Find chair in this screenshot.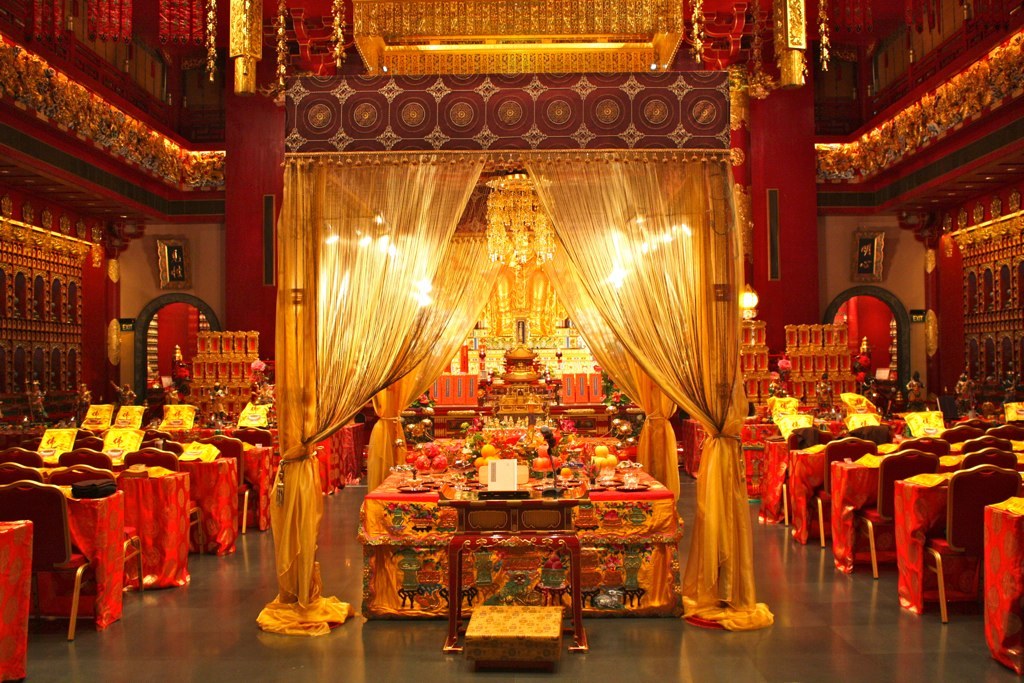
The bounding box for chair is x1=849 y1=449 x2=941 y2=576.
